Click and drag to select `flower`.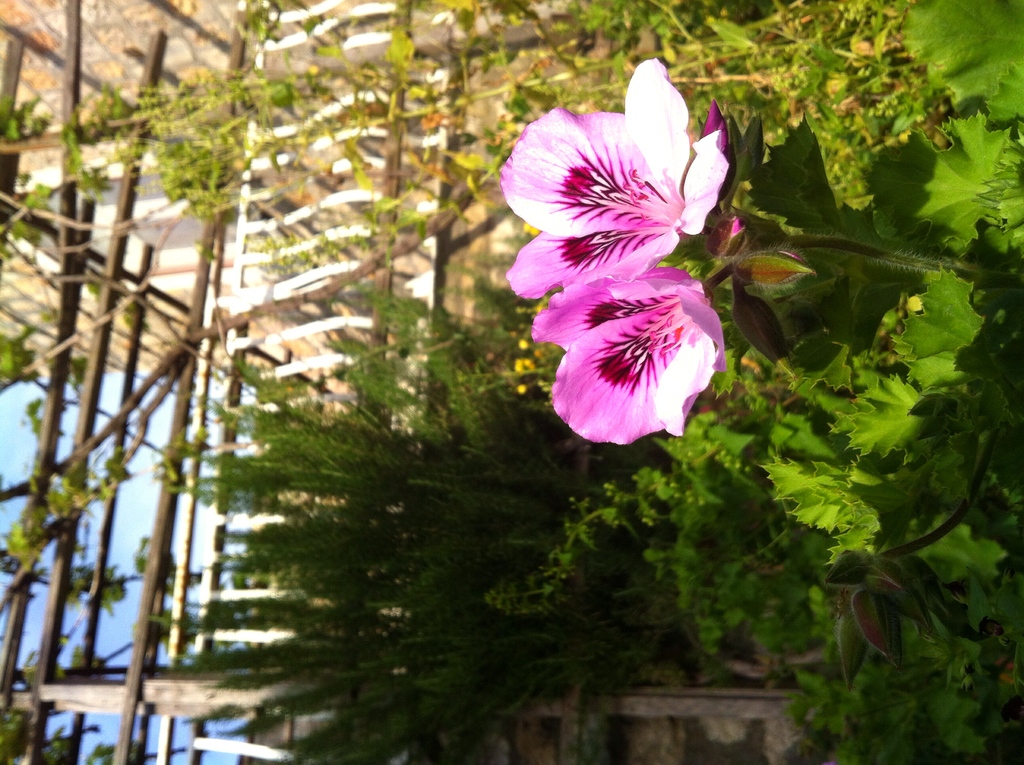
Selection: bbox=[532, 254, 732, 449].
